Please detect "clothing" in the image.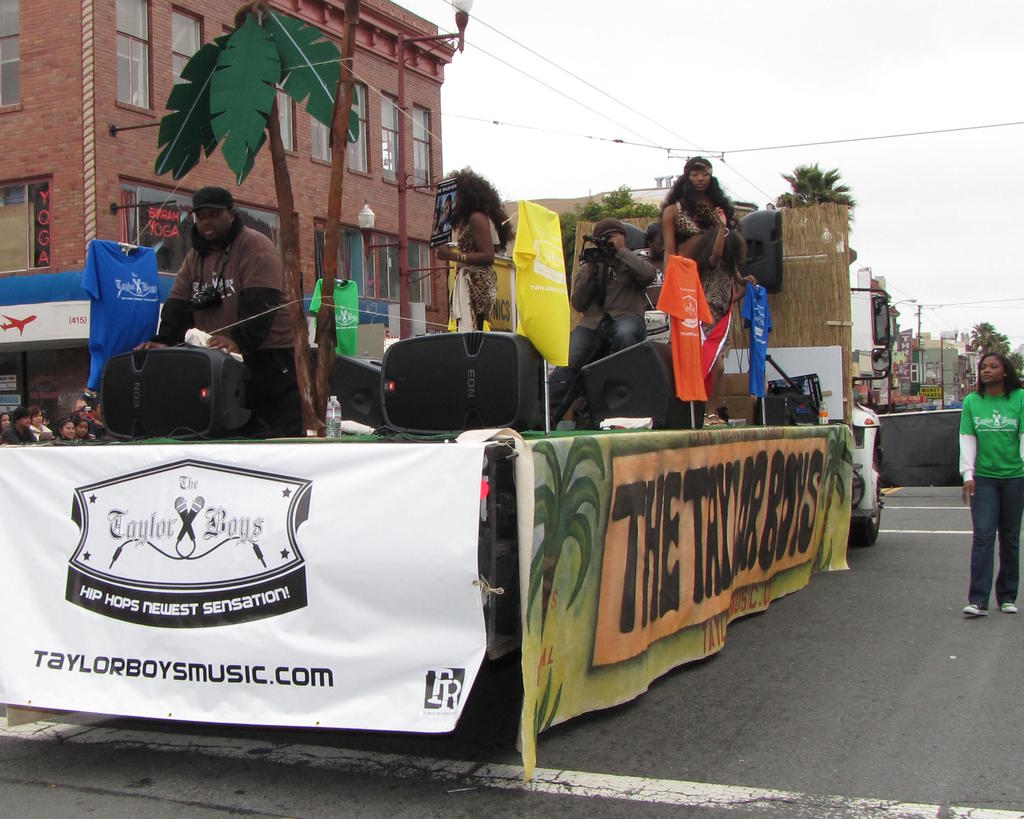
crop(150, 207, 300, 433).
